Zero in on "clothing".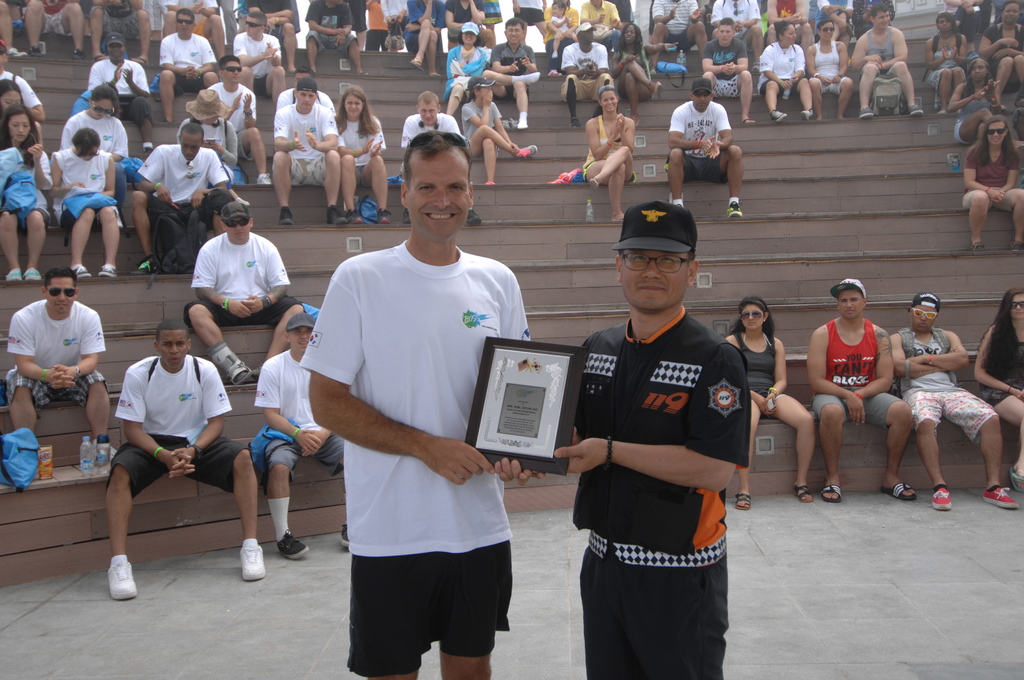
Zeroed in: Rect(104, 355, 253, 508).
